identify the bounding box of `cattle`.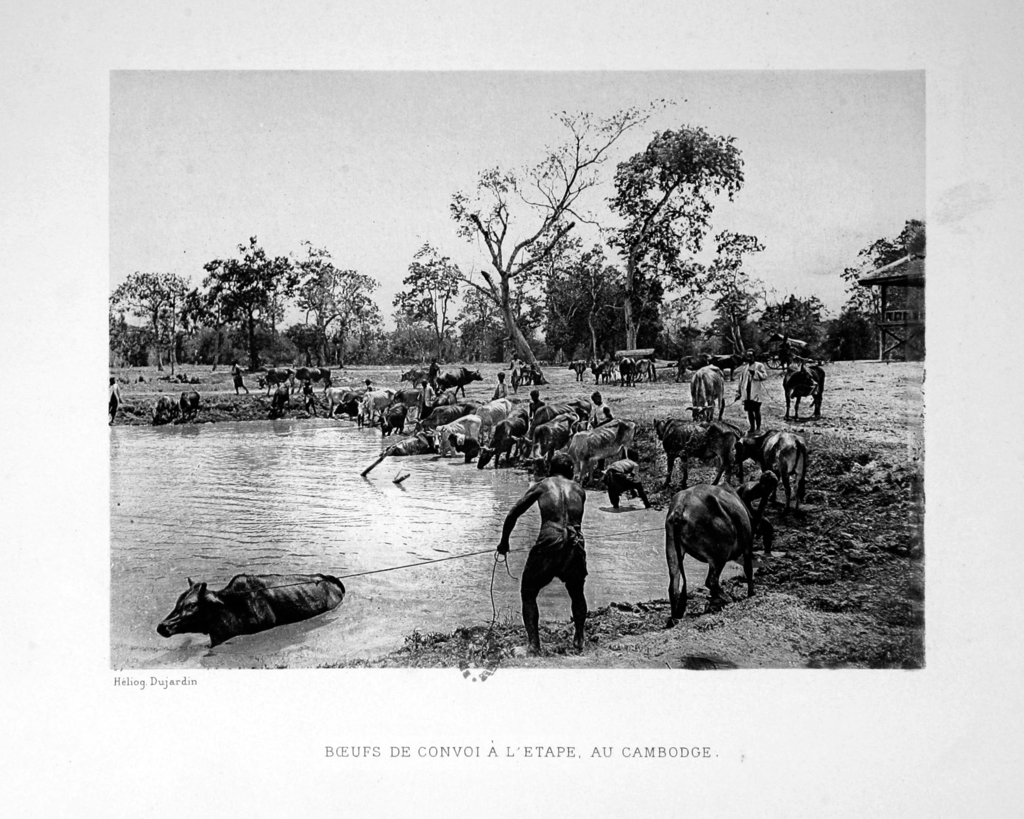
655, 421, 743, 484.
